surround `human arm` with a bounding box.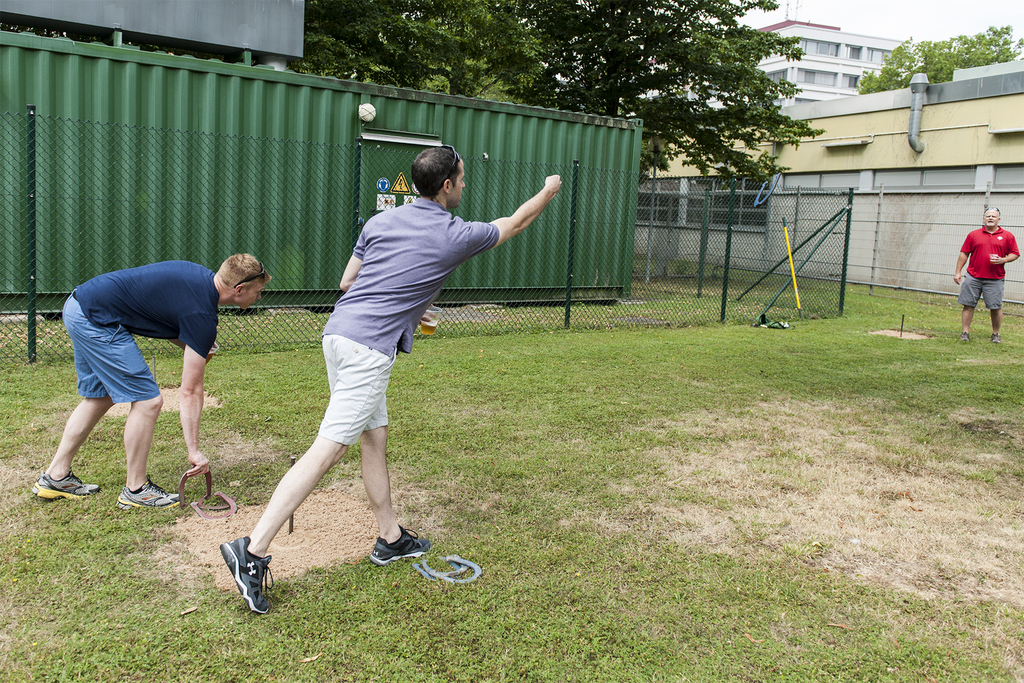
[184,303,211,467].
